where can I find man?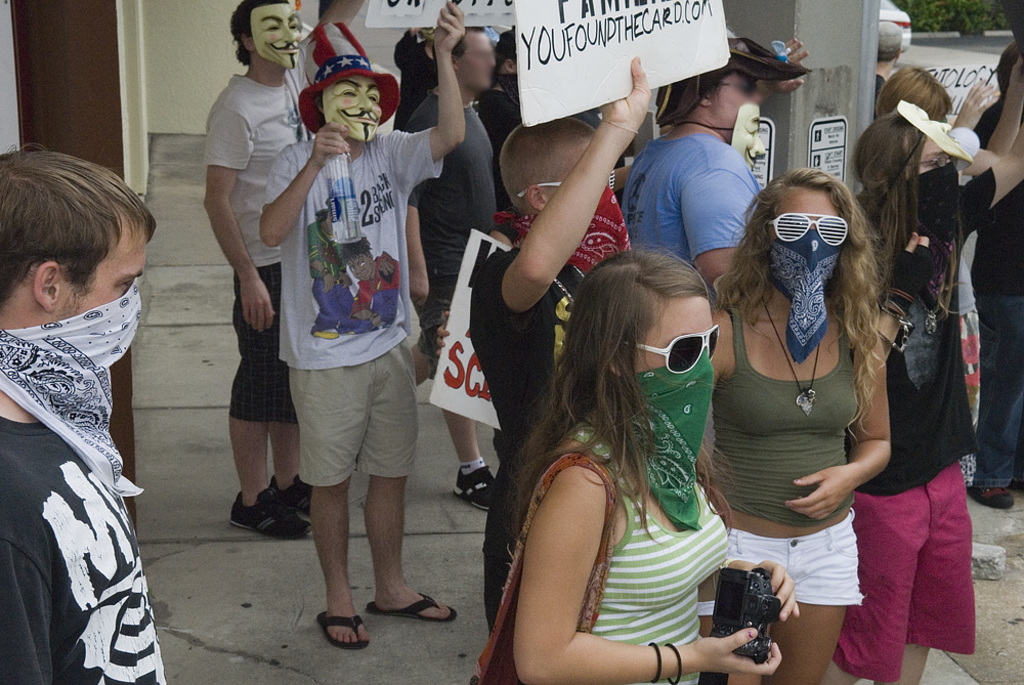
You can find it at <box>0,143,160,684</box>.
